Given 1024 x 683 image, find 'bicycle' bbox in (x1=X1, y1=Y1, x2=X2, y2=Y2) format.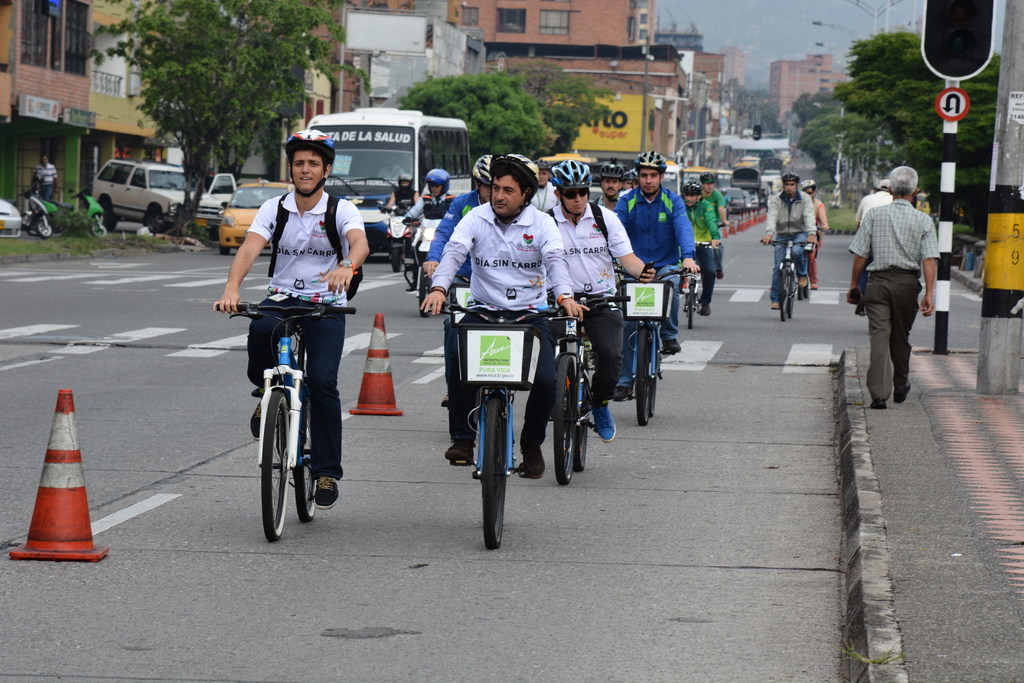
(x1=716, y1=221, x2=726, y2=282).
